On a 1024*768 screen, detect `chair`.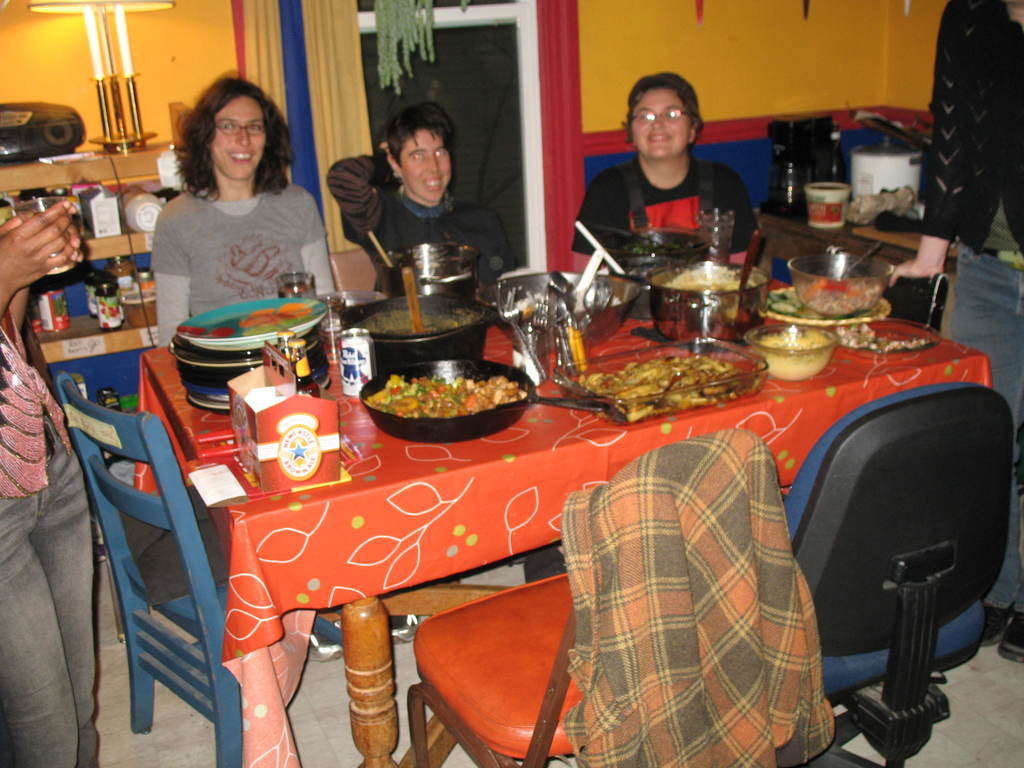
bbox=[748, 212, 944, 326].
